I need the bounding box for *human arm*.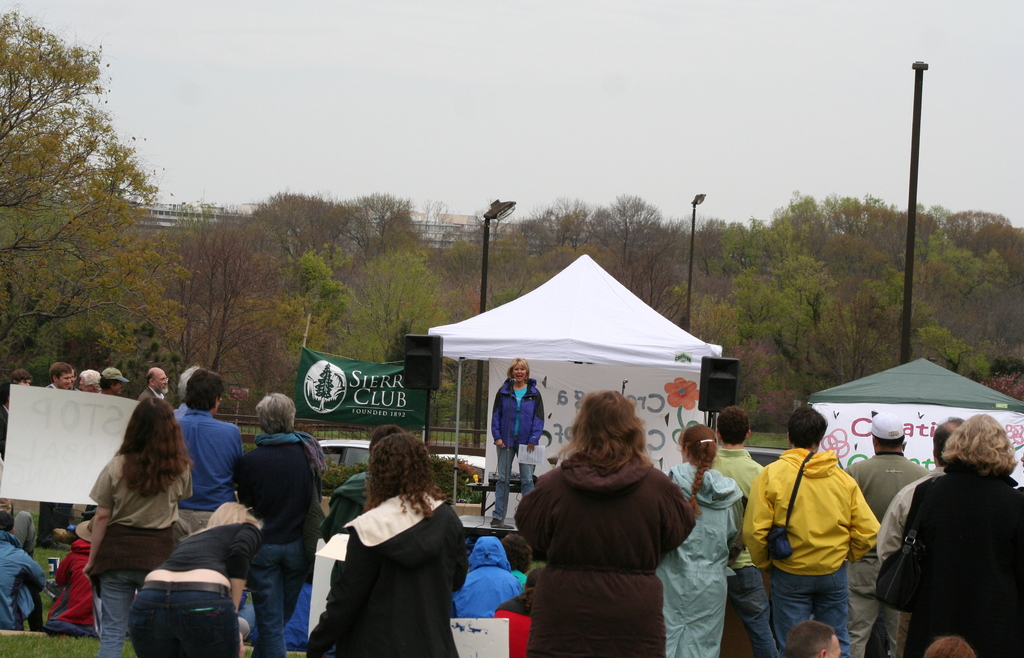
Here it is: [724, 485, 752, 563].
